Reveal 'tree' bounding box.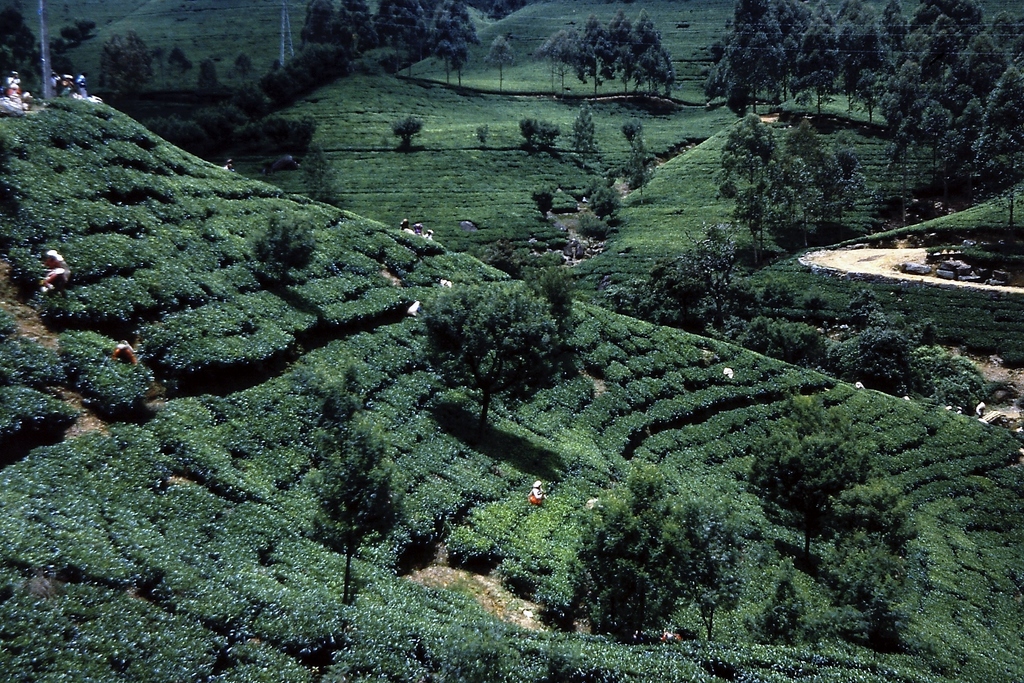
Revealed: {"x1": 415, "y1": 267, "x2": 581, "y2": 433}.
